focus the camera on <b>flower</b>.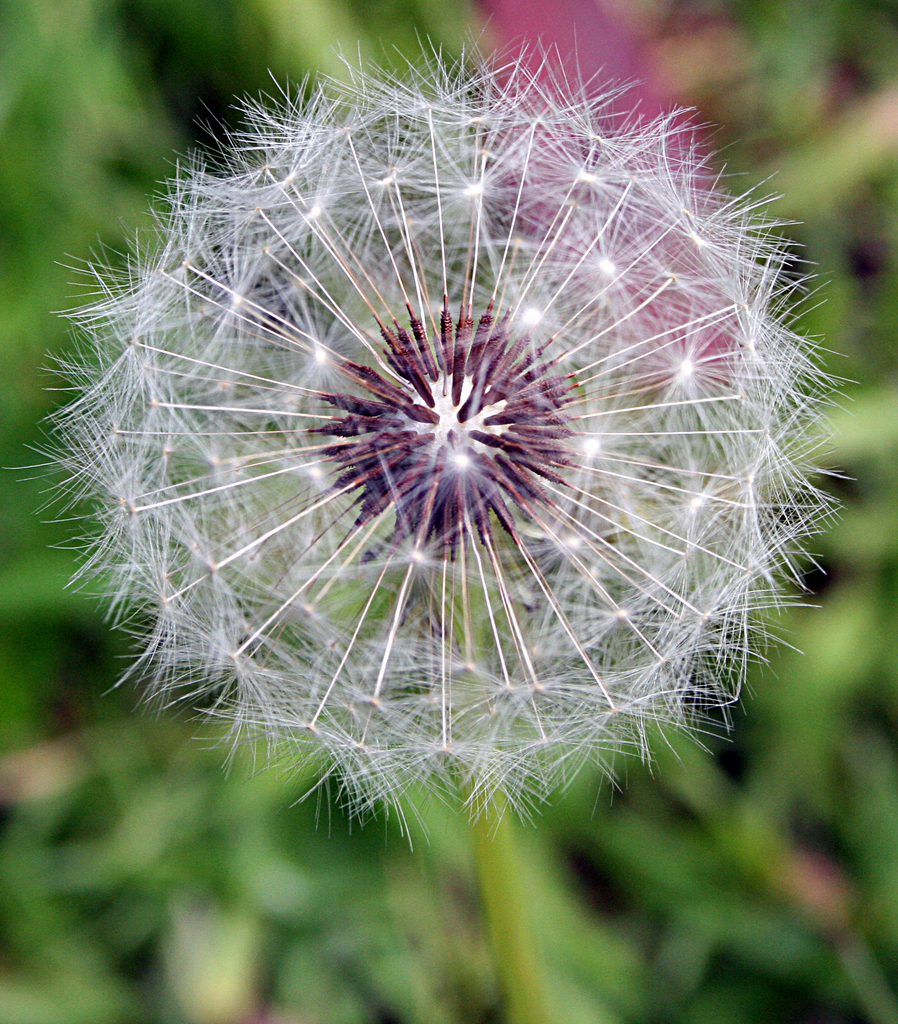
Focus region: {"left": 72, "top": 37, "right": 838, "bottom": 806}.
